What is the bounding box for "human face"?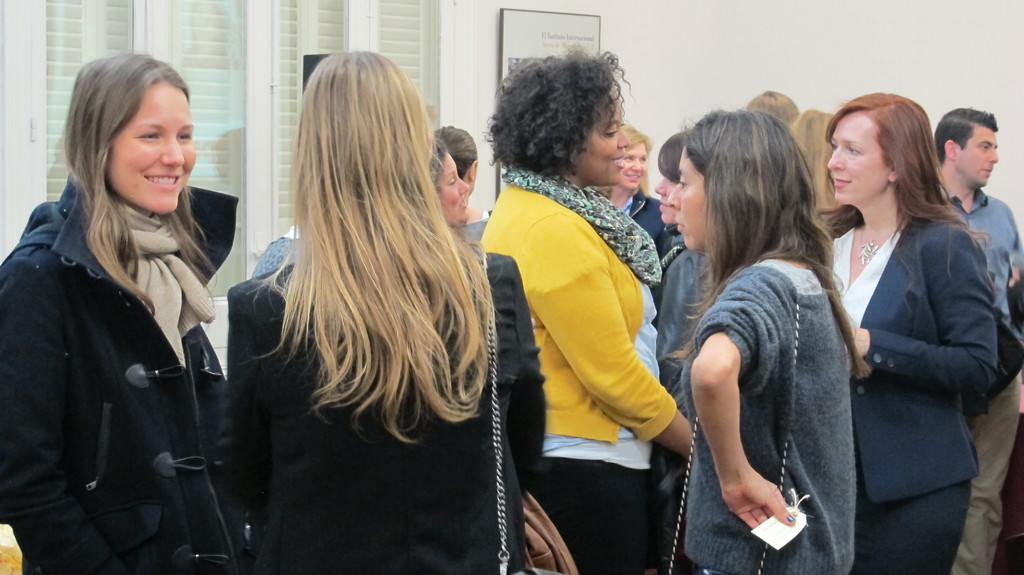
pyautogui.locateOnScreen(826, 109, 886, 206).
